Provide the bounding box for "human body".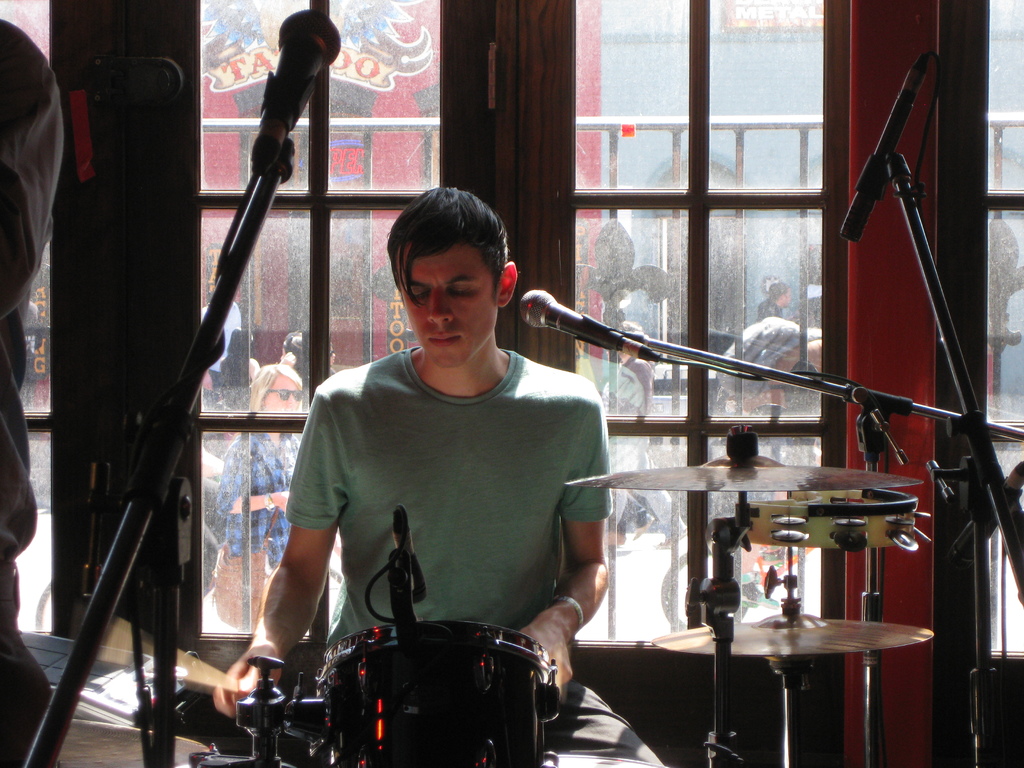
<region>211, 363, 303, 657</region>.
